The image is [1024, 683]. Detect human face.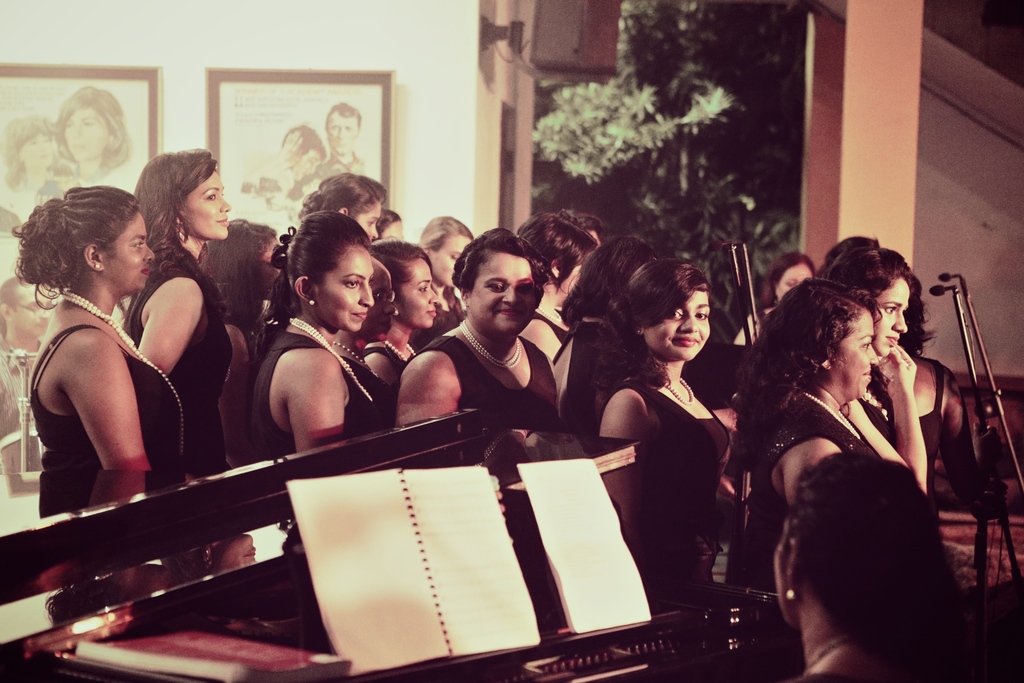
Detection: Rect(109, 213, 152, 294).
